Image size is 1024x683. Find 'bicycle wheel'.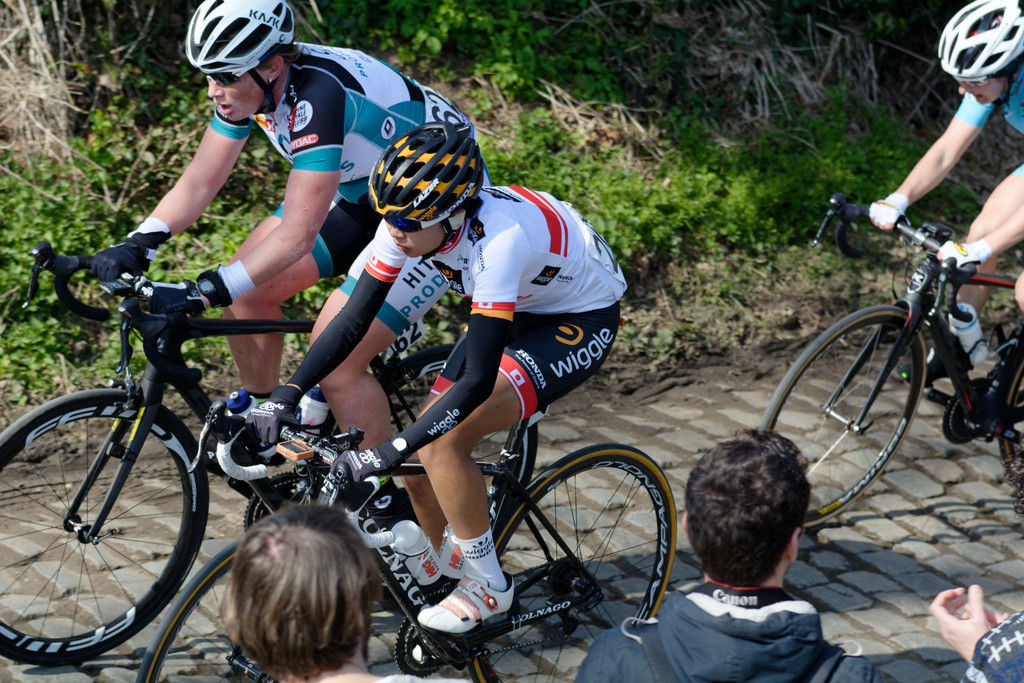
l=1004, t=353, r=1023, b=487.
